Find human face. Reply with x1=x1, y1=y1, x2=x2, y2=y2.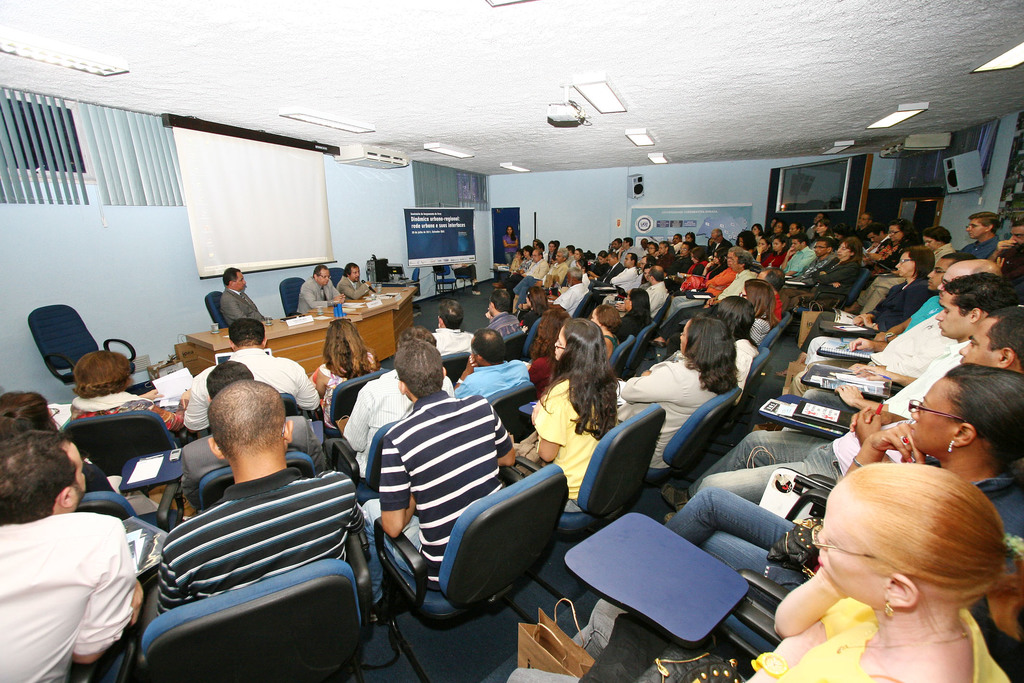
x1=689, y1=252, x2=703, y2=263.
